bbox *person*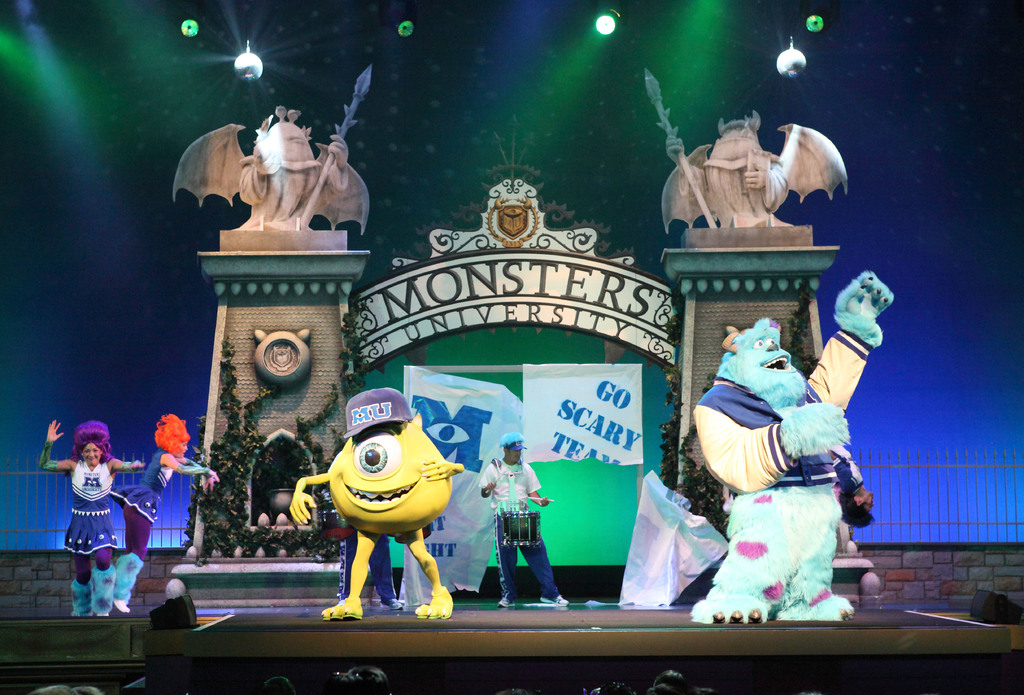
<bbox>478, 431, 568, 607</bbox>
